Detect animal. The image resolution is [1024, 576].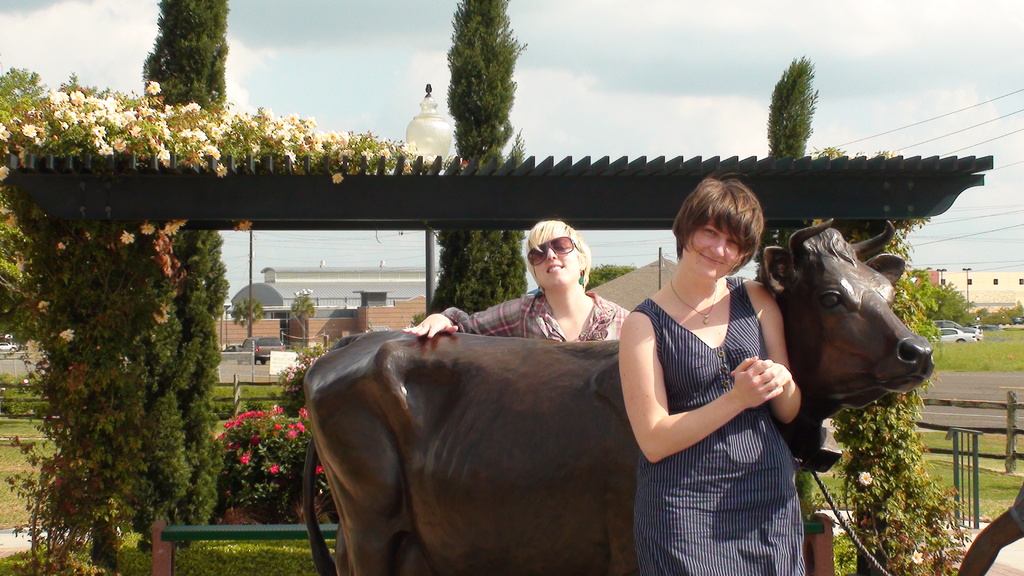
<region>300, 215, 936, 575</region>.
